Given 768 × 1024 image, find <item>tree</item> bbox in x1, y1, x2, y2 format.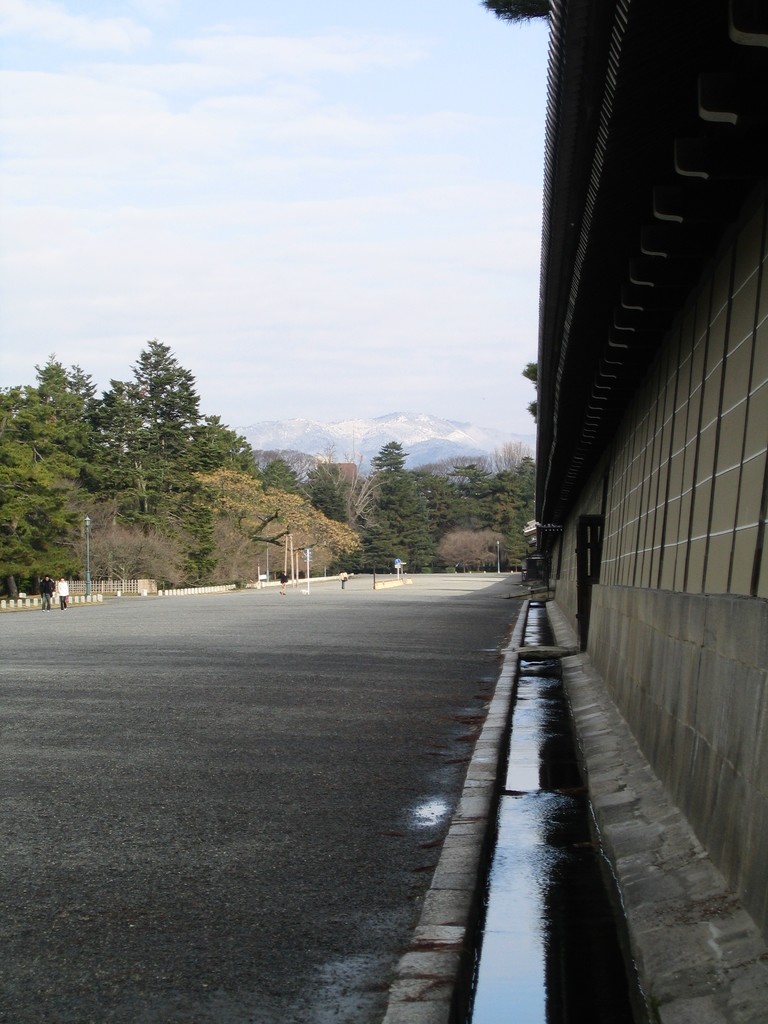
265, 467, 360, 522.
